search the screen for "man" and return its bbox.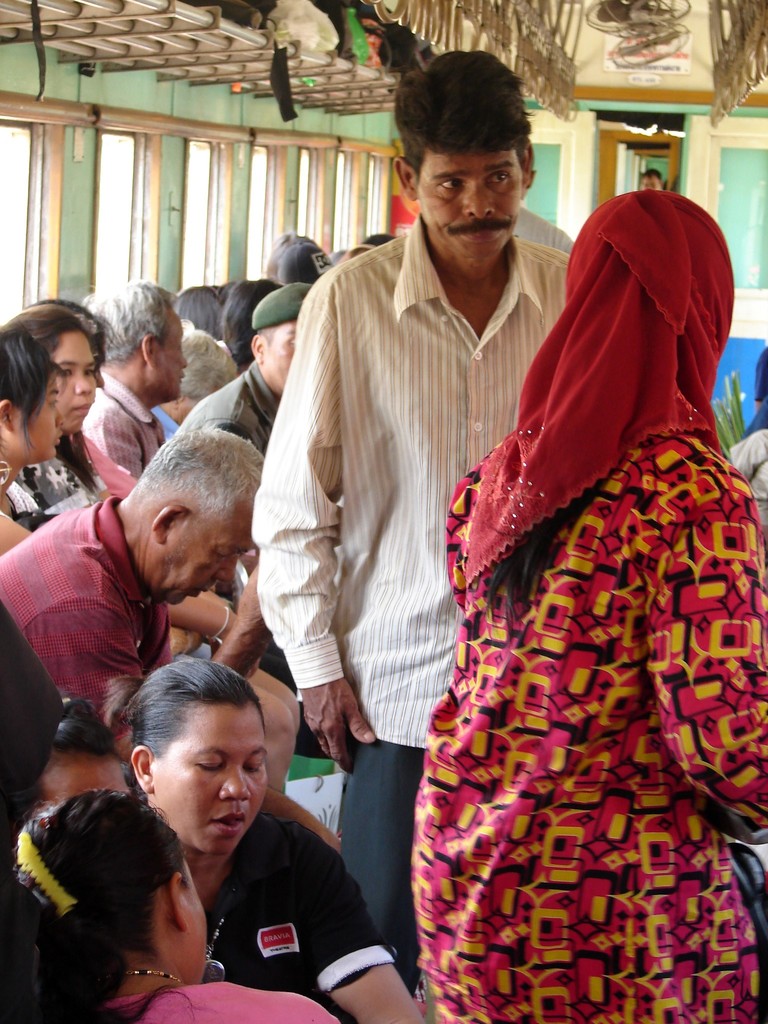
Found: crop(239, 76, 651, 995).
